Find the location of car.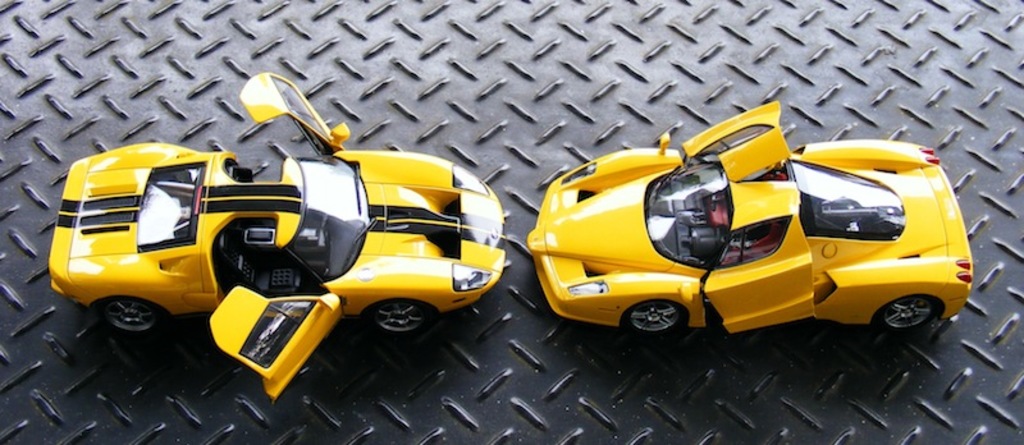
Location: rect(524, 113, 964, 341).
